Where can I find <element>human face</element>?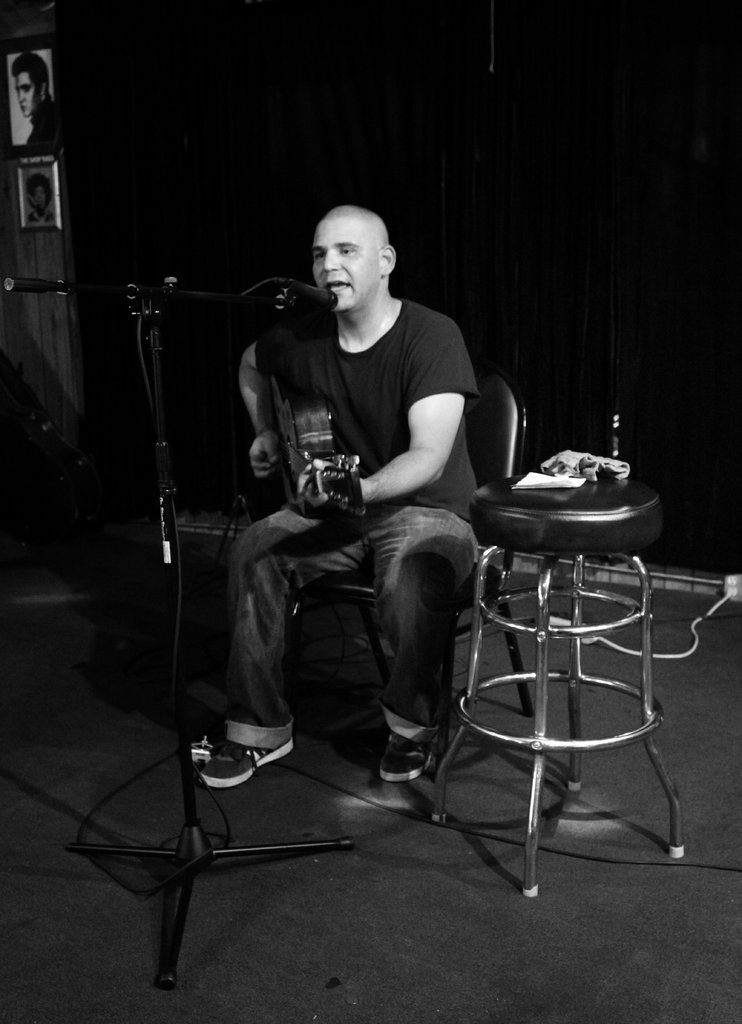
You can find it at box(15, 70, 36, 116).
